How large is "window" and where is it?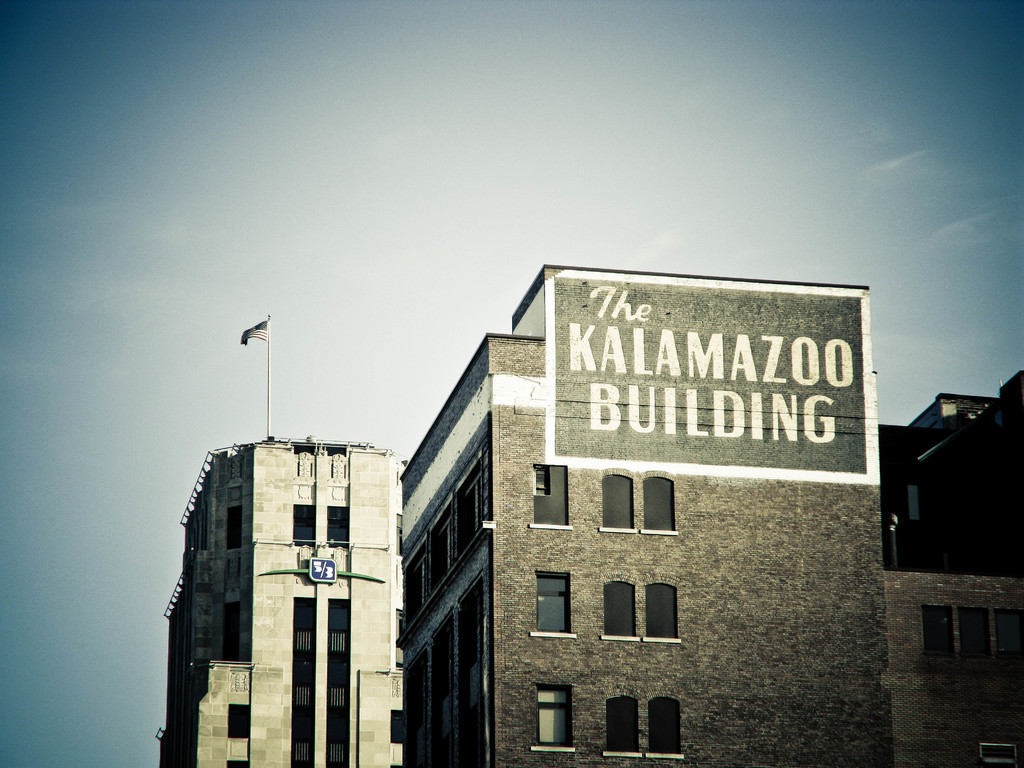
Bounding box: 598/471/634/534.
